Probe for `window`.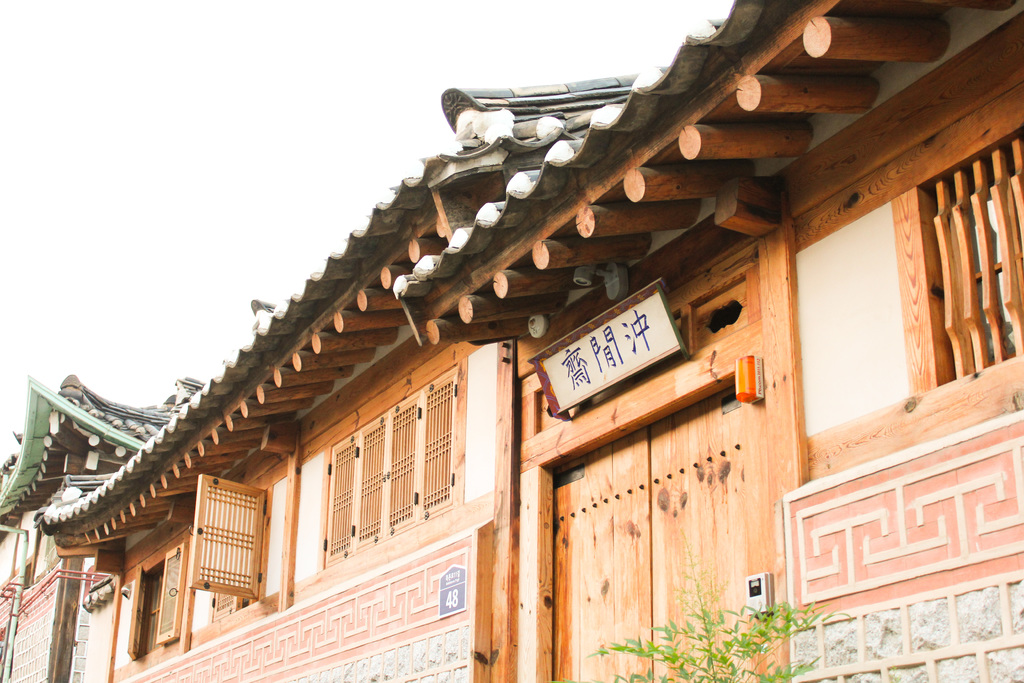
Probe result: rect(127, 541, 186, 664).
